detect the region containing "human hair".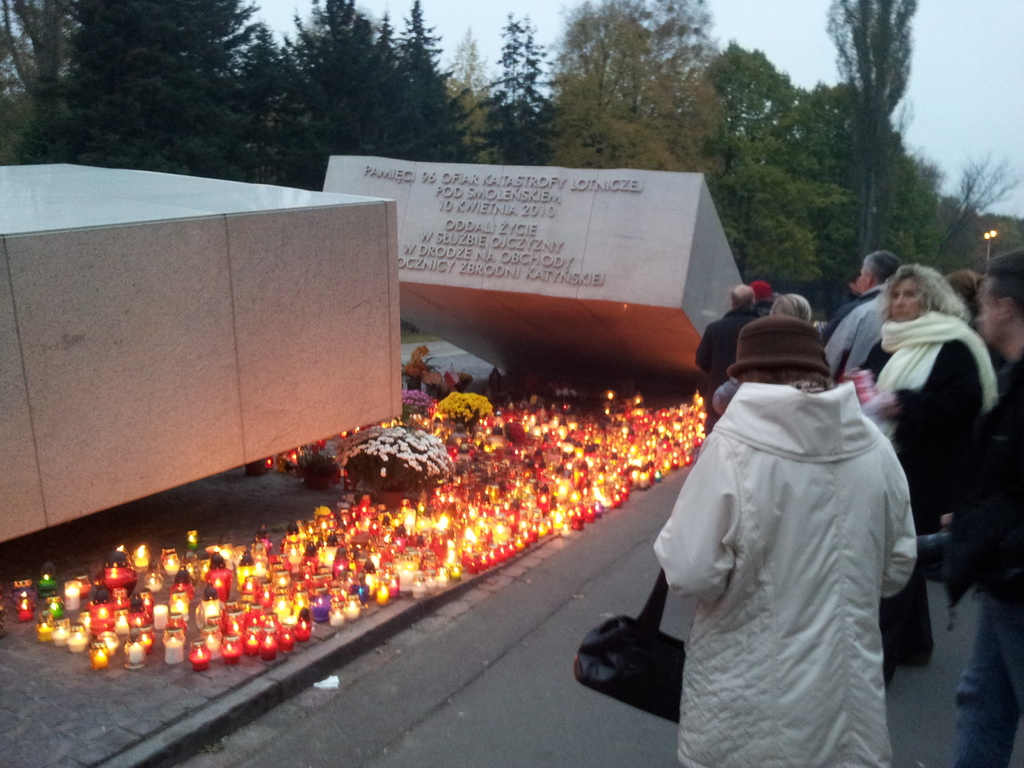
728,283,755,311.
